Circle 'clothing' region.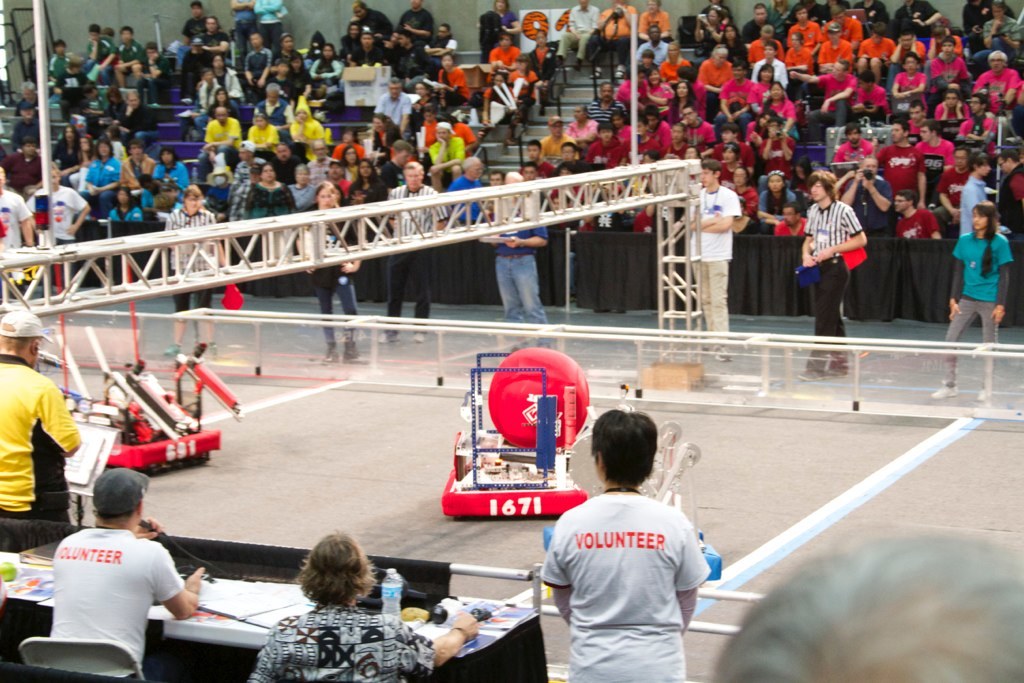
Region: BBox(682, 181, 742, 343).
